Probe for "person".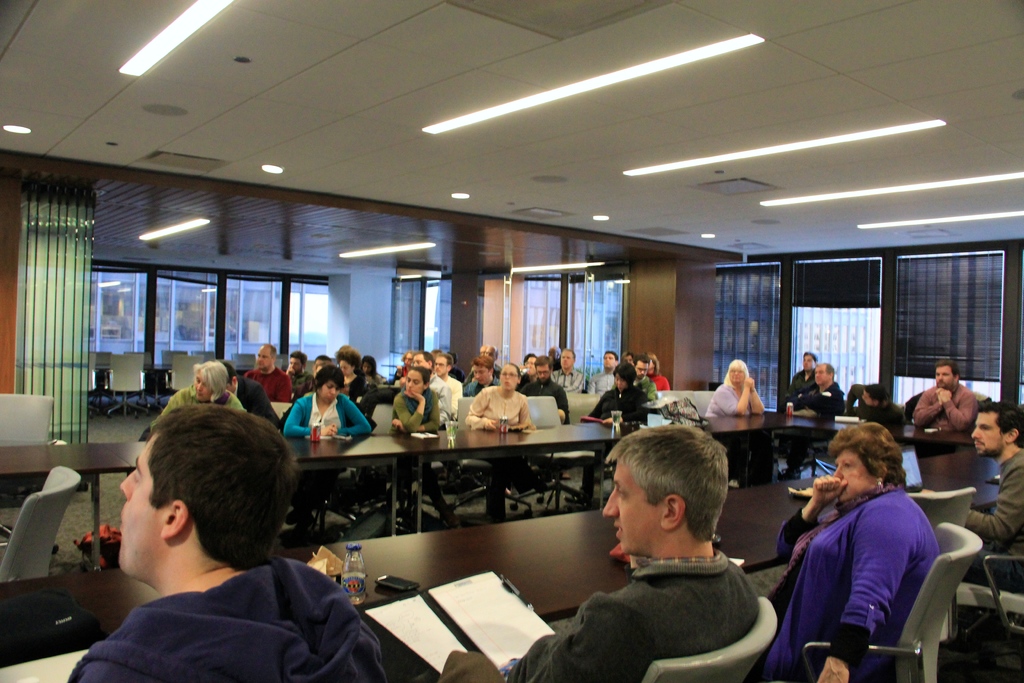
Probe result: region(464, 361, 534, 427).
